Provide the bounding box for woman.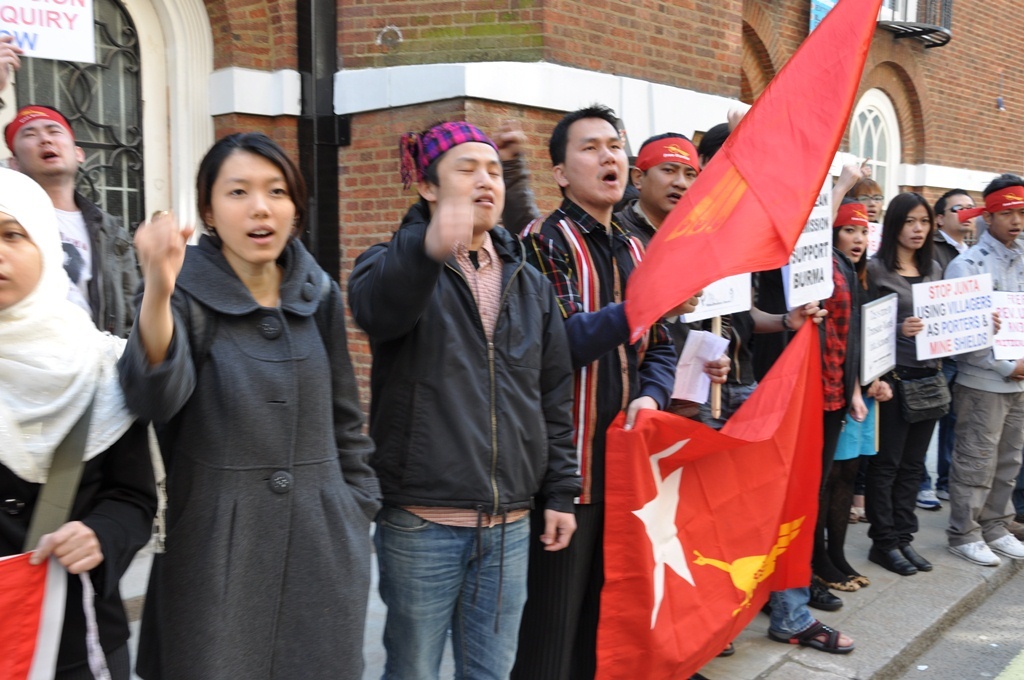
(left=833, top=195, right=950, bottom=590).
